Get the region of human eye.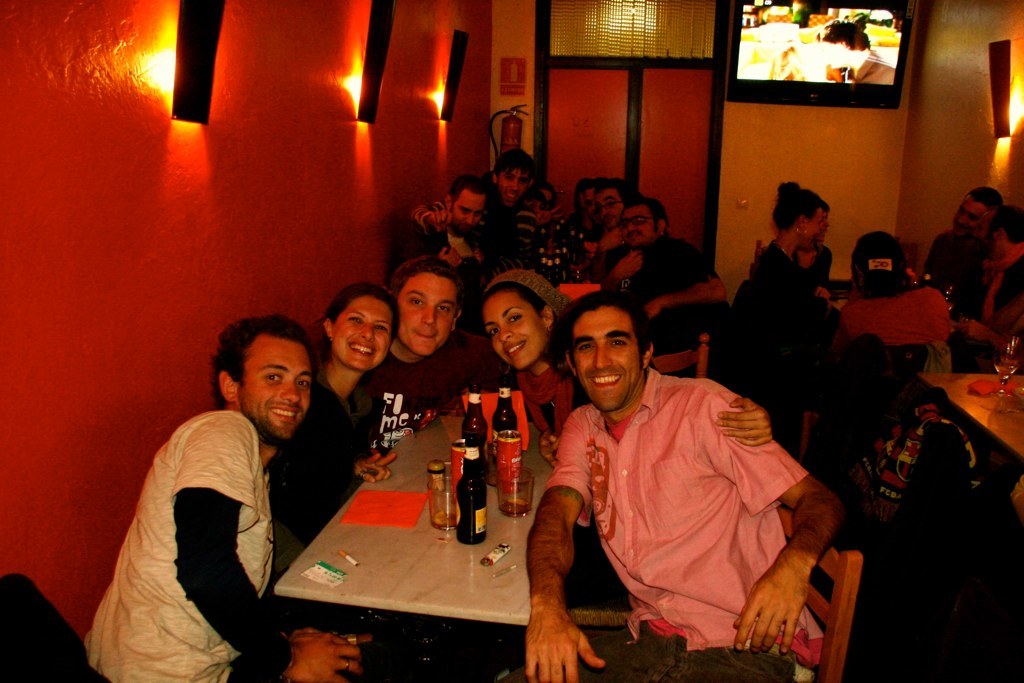
[left=488, top=330, right=498, bottom=338].
